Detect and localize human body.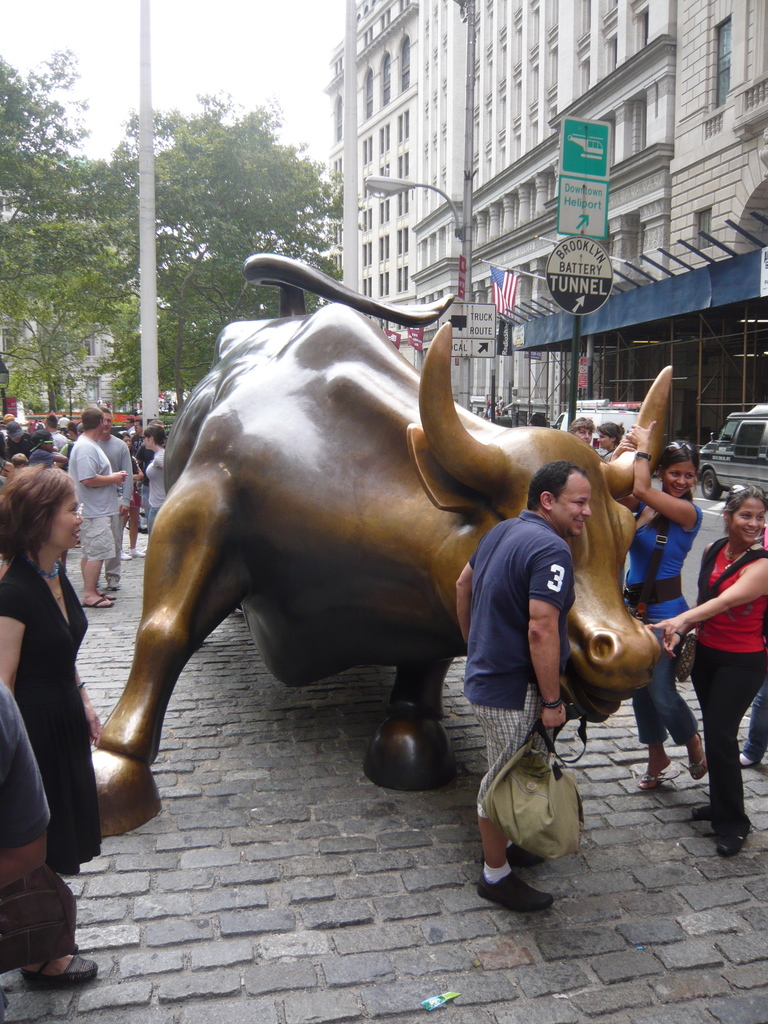
Localized at [left=622, top=414, right=706, bottom=792].
